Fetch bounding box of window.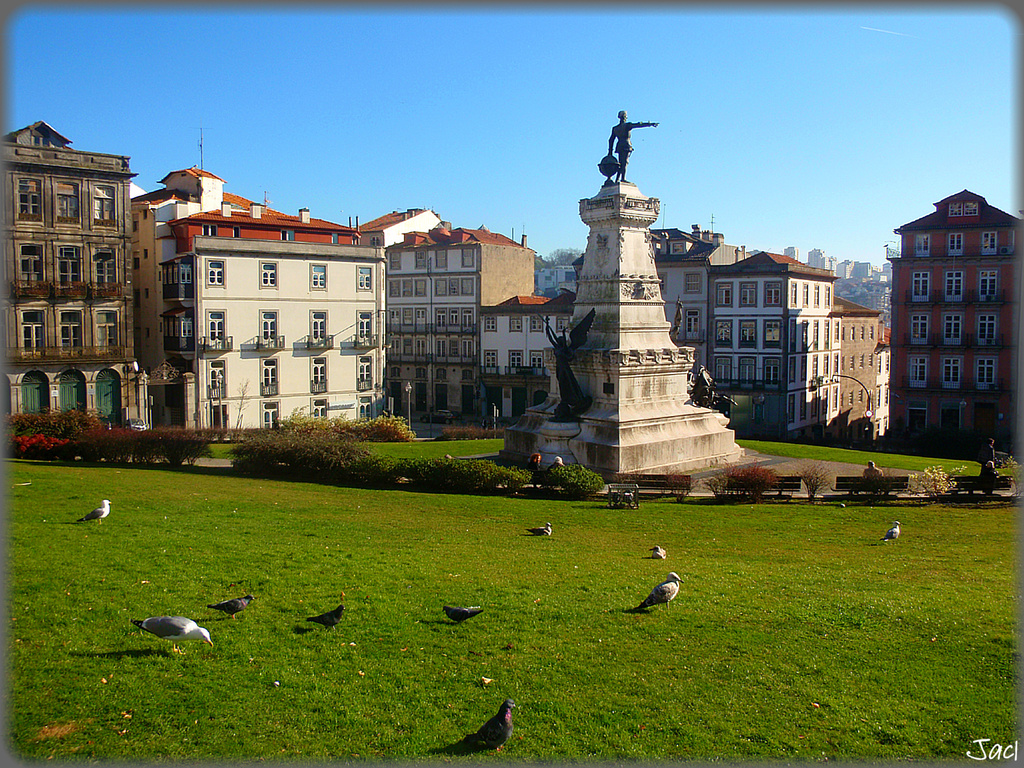
Bbox: {"x1": 975, "y1": 267, "x2": 999, "y2": 304}.
